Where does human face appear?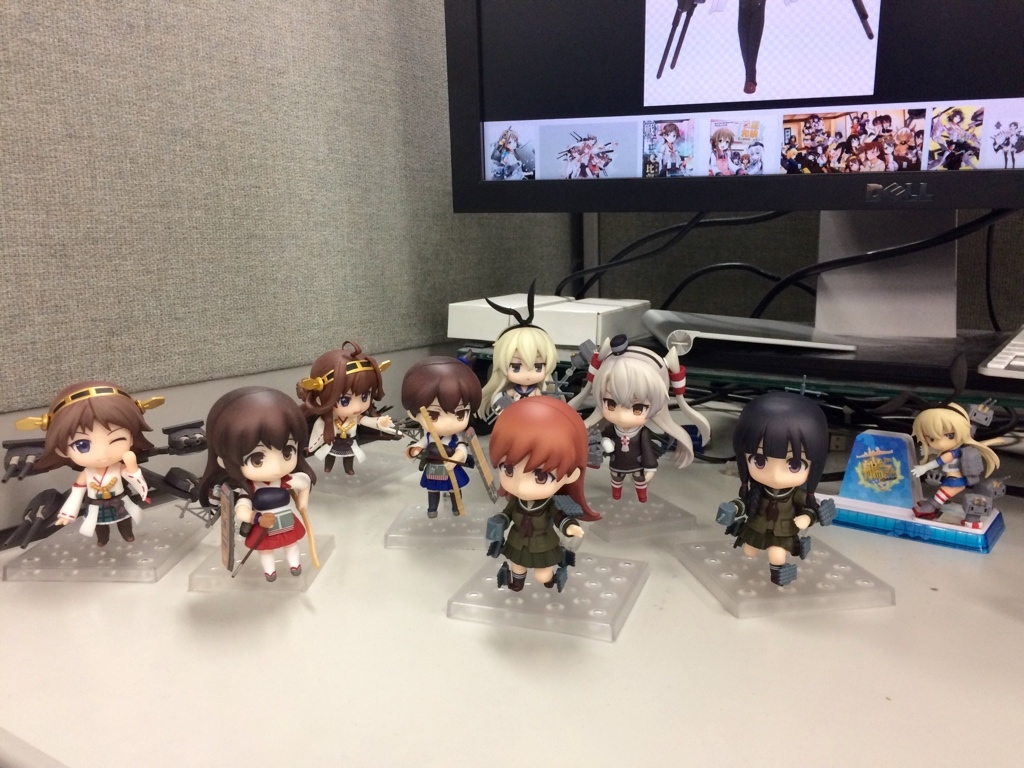
Appears at select_region(241, 438, 302, 480).
